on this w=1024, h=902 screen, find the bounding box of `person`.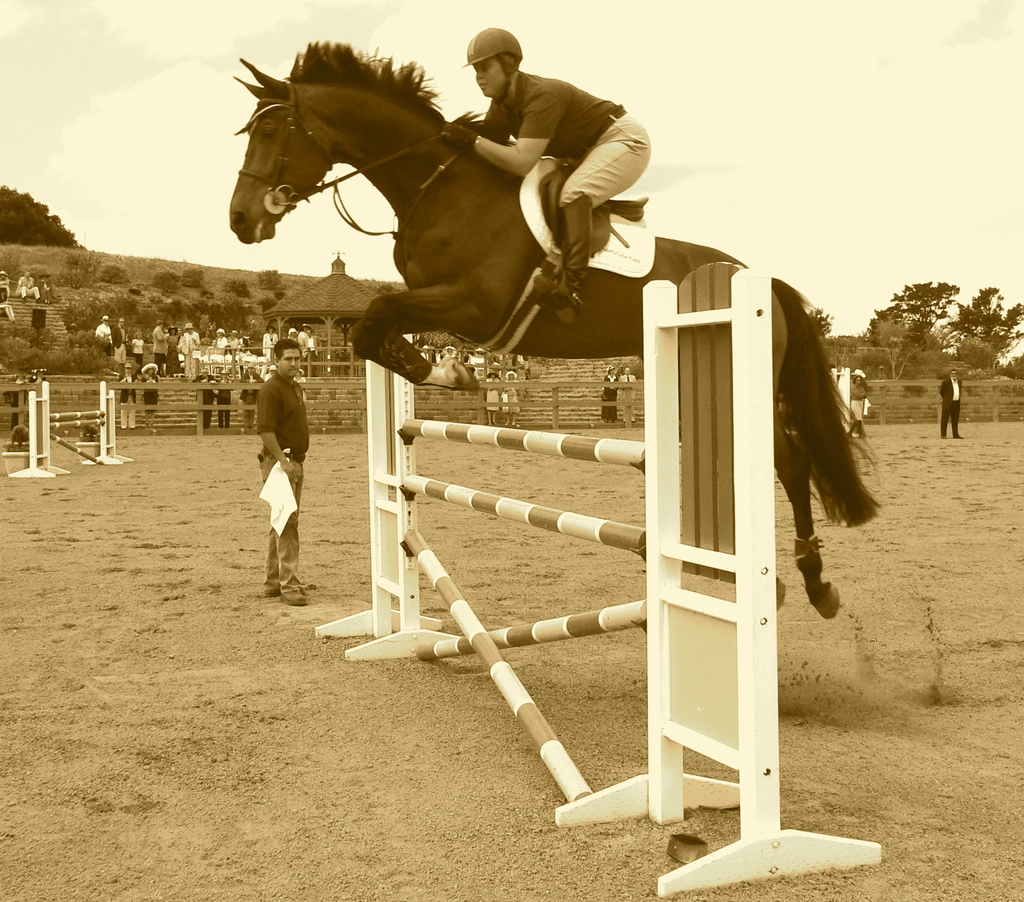
Bounding box: box=[8, 373, 28, 433].
